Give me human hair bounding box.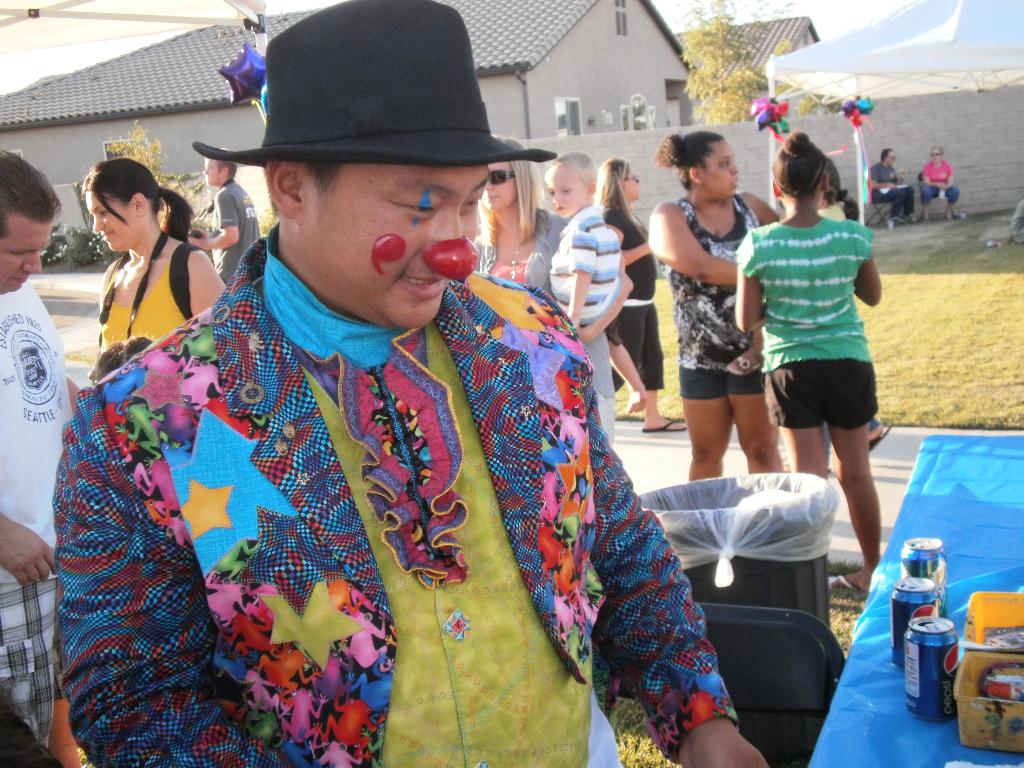
[590, 154, 634, 214].
